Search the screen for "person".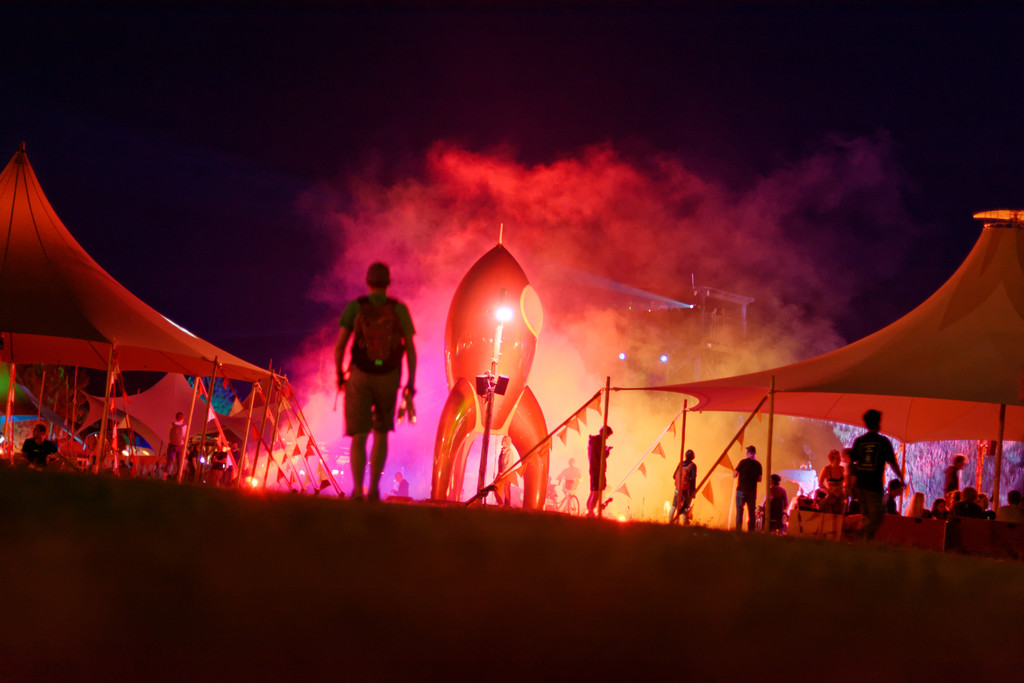
Found at x1=727 y1=436 x2=758 y2=537.
